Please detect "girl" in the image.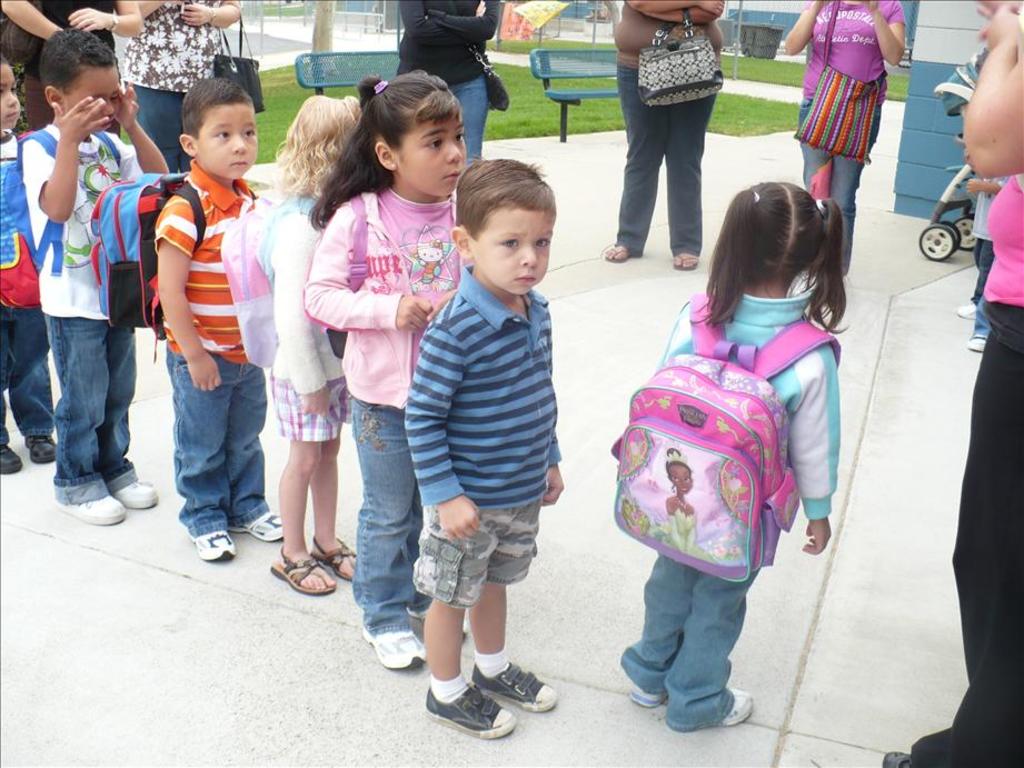
(306,72,464,668).
